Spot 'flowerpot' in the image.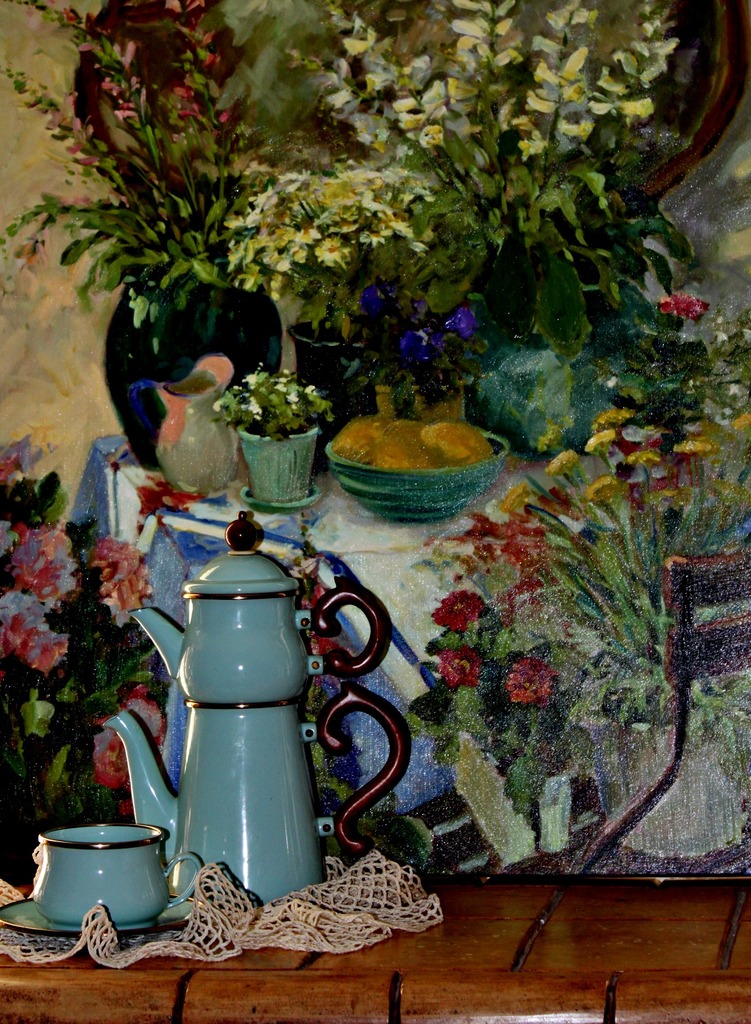
'flowerpot' found at <bbox>284, 314, 399, 442</bbox>.
